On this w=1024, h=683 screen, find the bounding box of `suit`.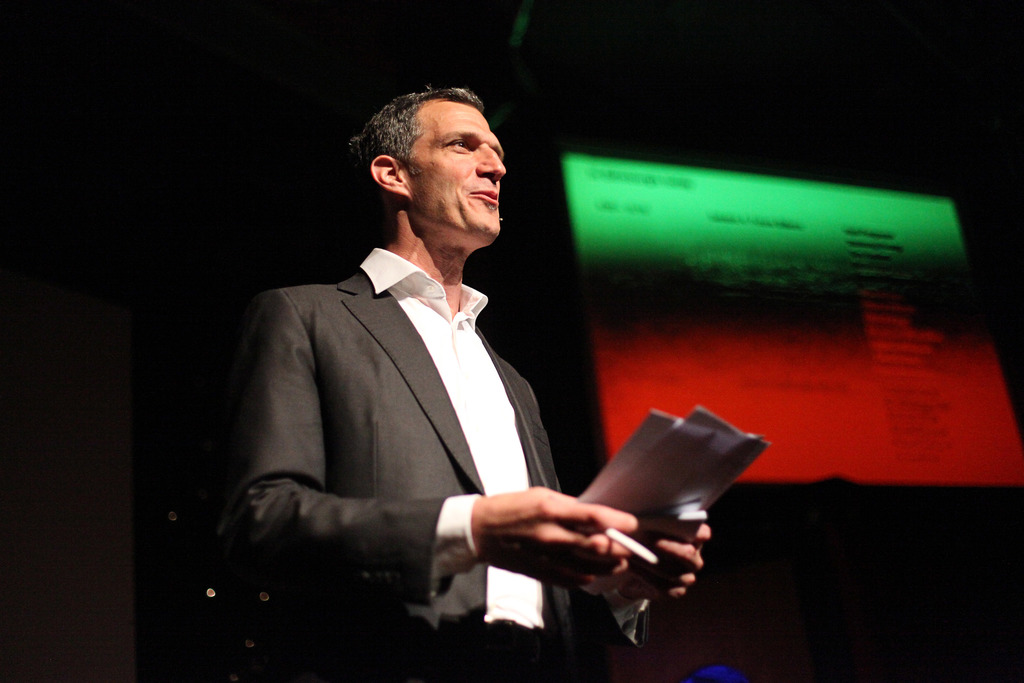
Bounding box: {"left": 207, "top": 282, "right": 676, "bottom": 648}.
